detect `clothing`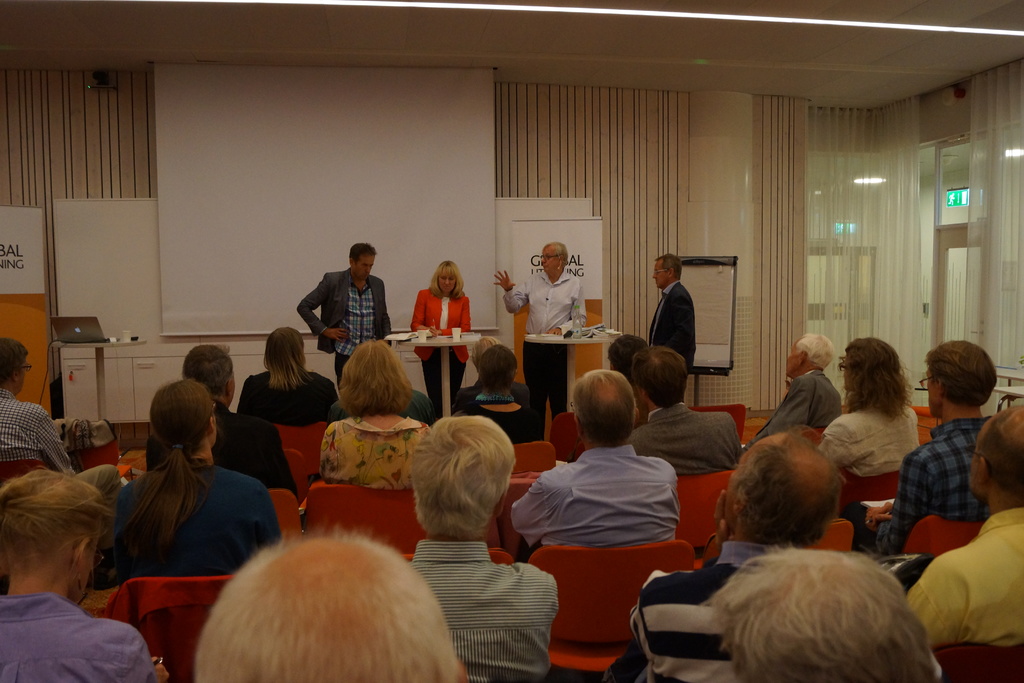
{"left": 451, "top": 397, "right": 534, "bottom": 445}
